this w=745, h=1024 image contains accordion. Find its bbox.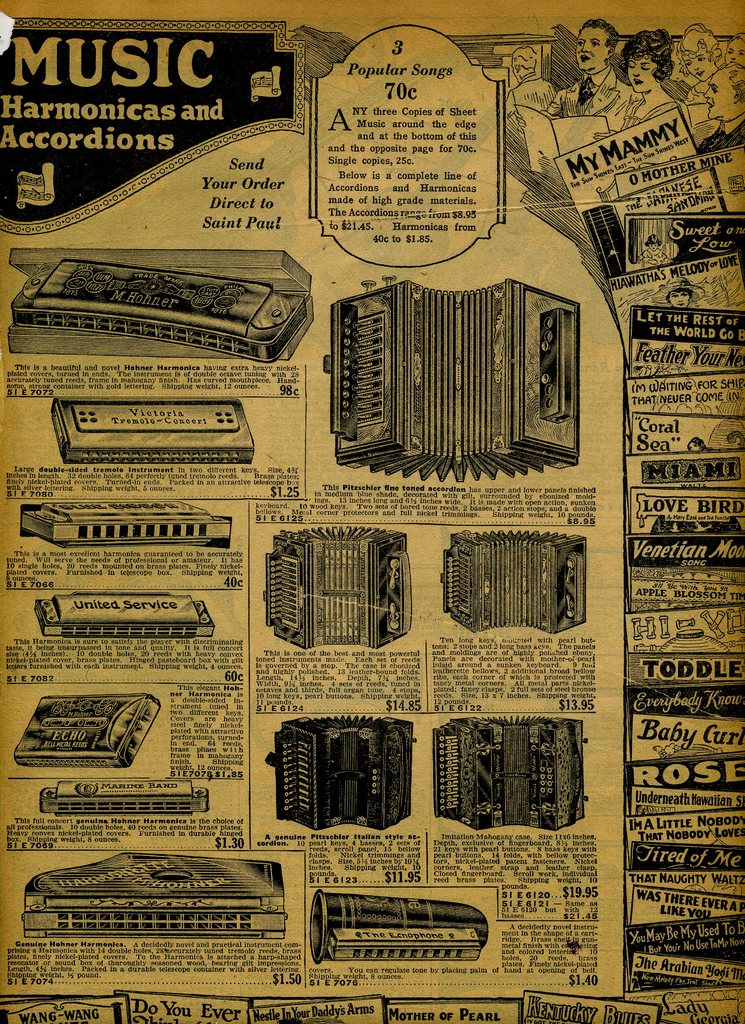
435:717:585:831.
